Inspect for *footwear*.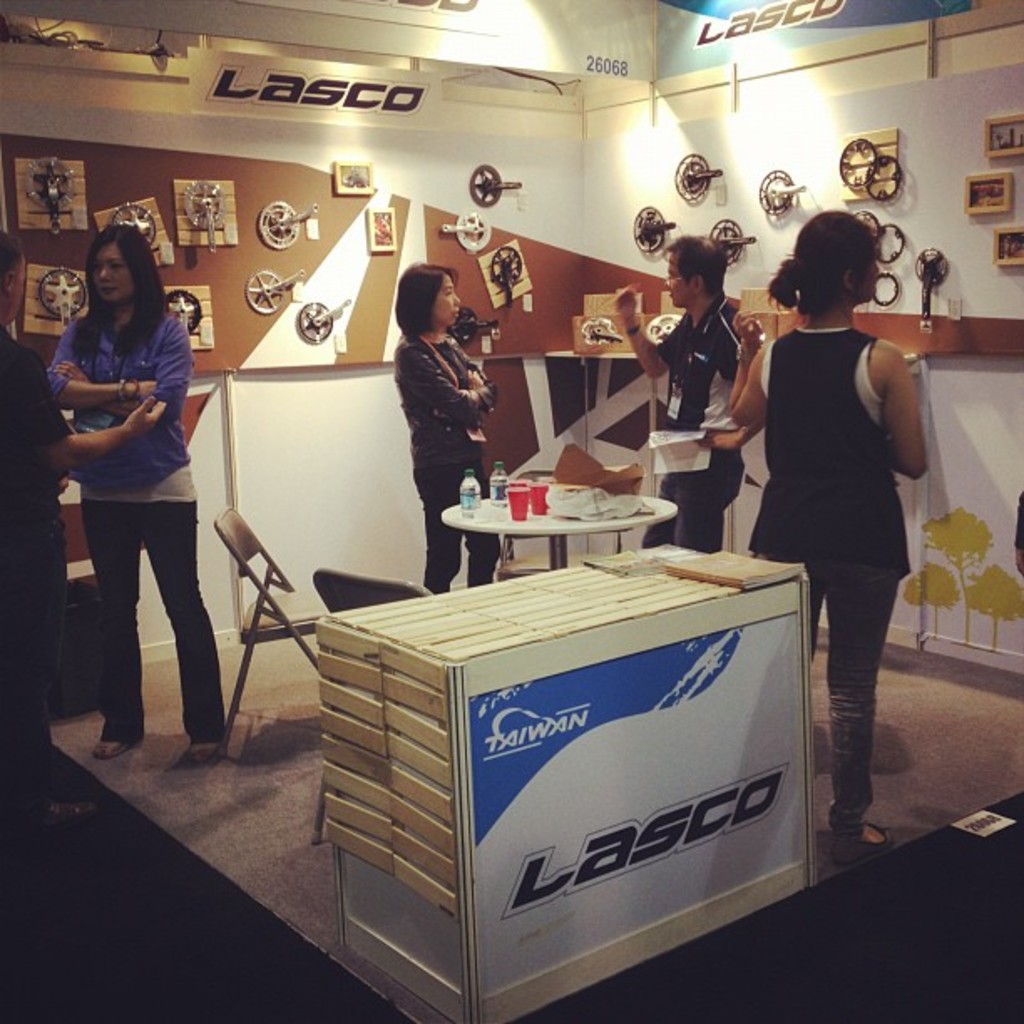
Inspection: BBox(184, 741, 223, 766).
